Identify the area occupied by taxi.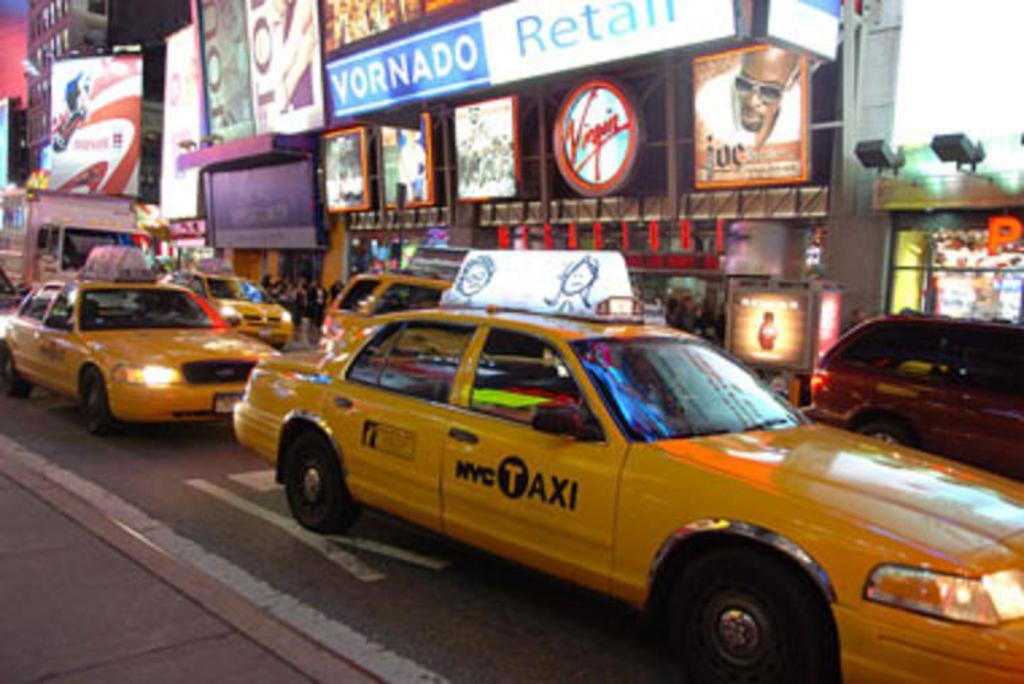
Area: bbox=[313, 244, 474, 349].
